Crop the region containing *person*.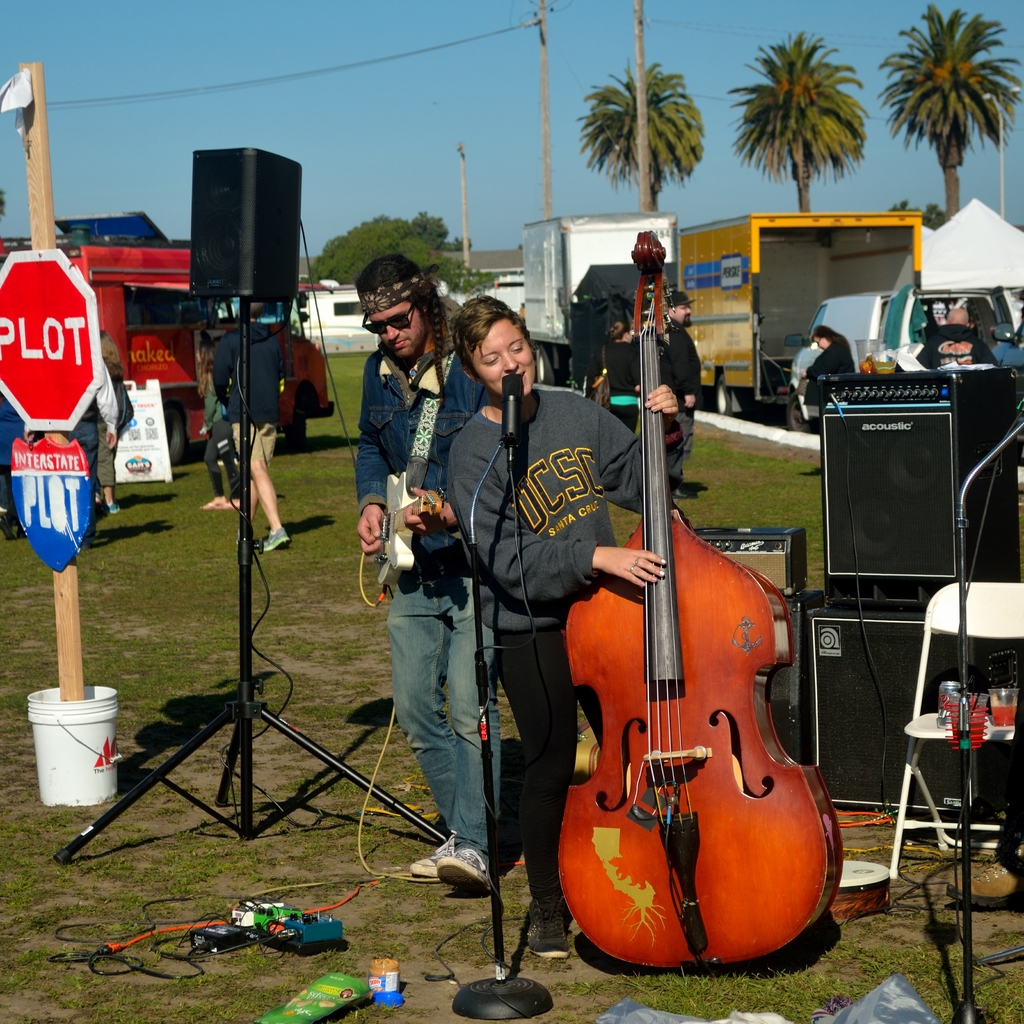
Crop region: <box>353,252,484,890</box>.
